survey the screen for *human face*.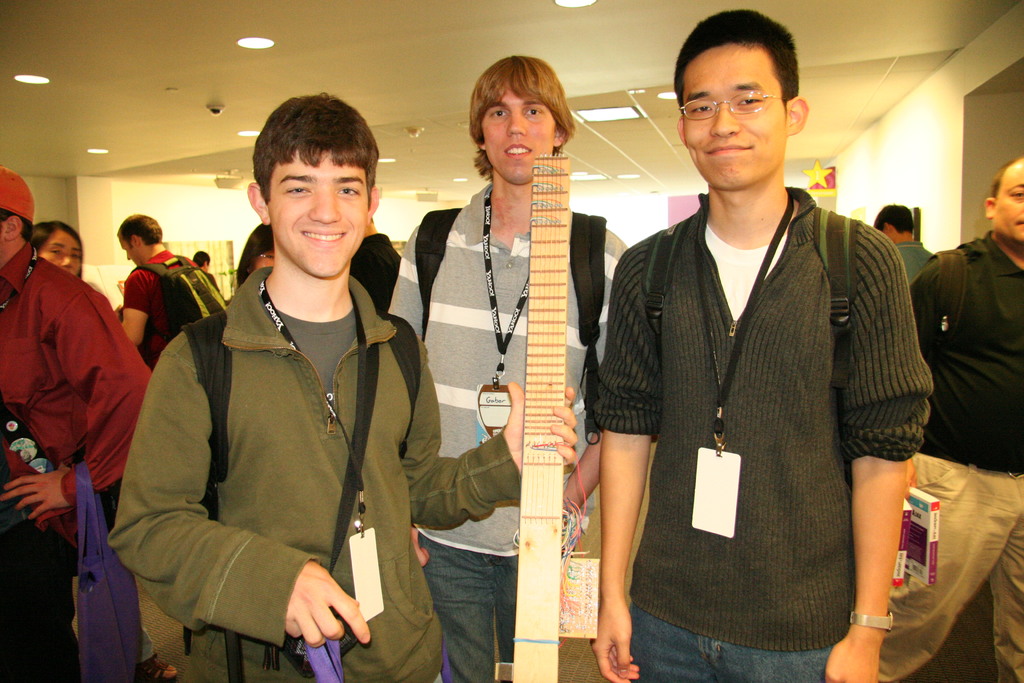
Survey found: l=995, t=161, r=1023, b=238.
